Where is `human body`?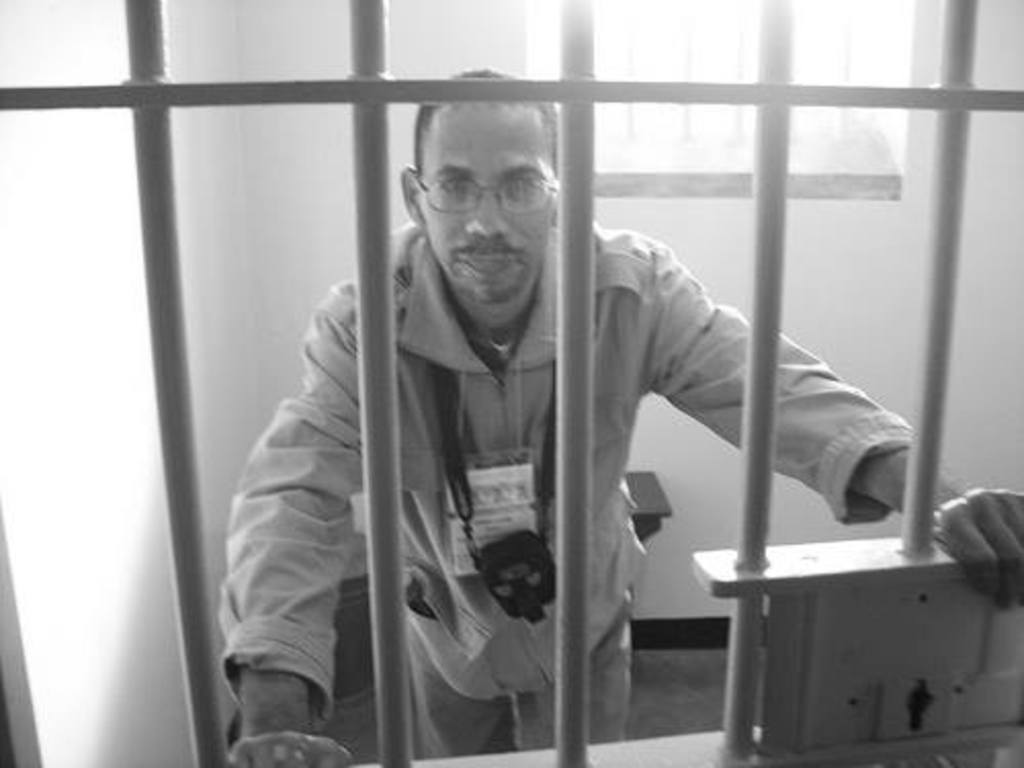
select_region(217, 68, 918, 762).
